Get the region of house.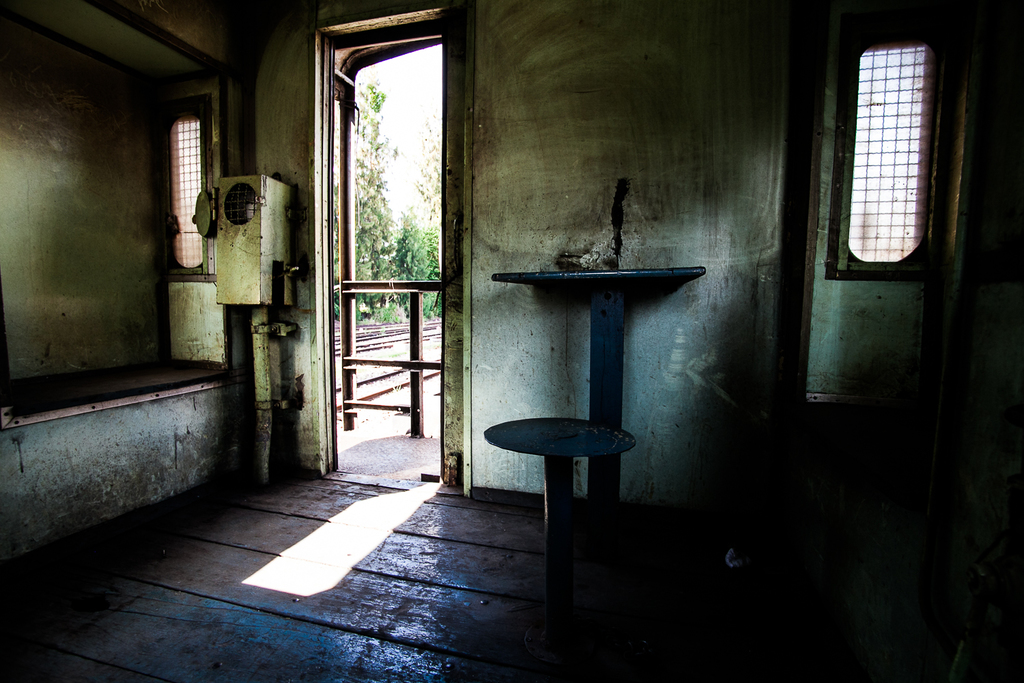
0, 0, 1023, 682.
